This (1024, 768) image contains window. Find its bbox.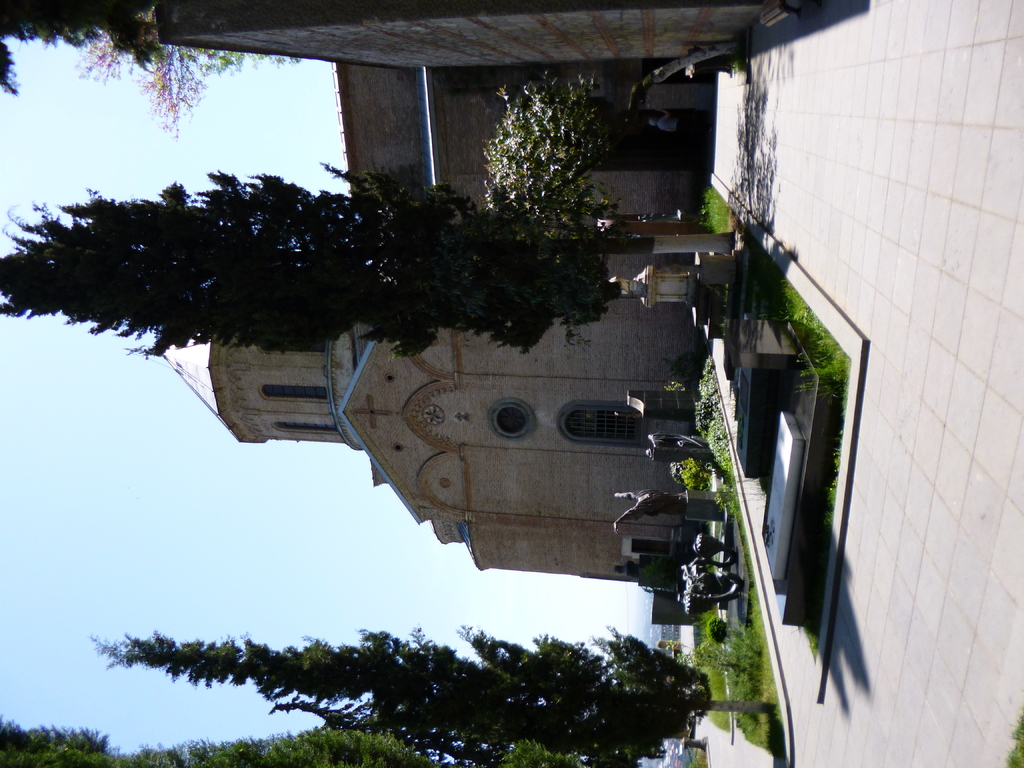
{"left": 274, "top": 422, "right": 336, "bottom": 435}.
